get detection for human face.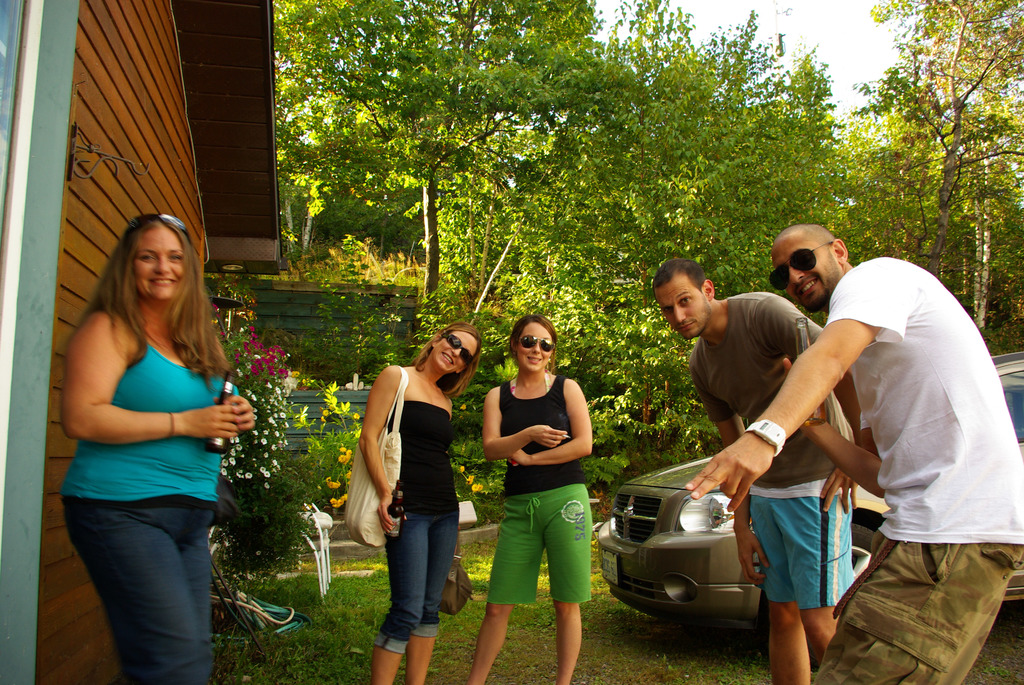
Detection: 515, 321, 554, 372.
